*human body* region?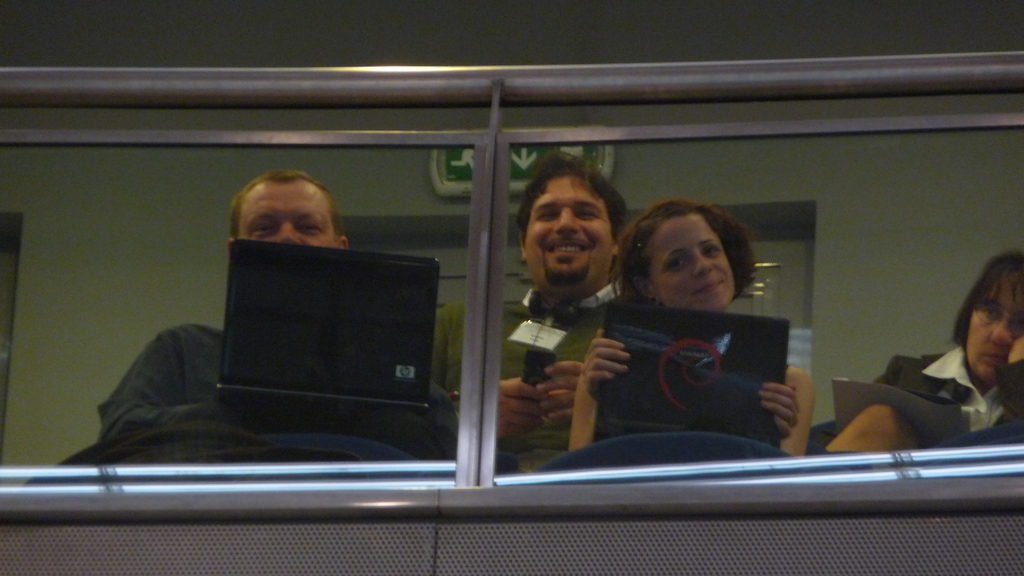
left=819, top=246, right=1023, bottom=456
